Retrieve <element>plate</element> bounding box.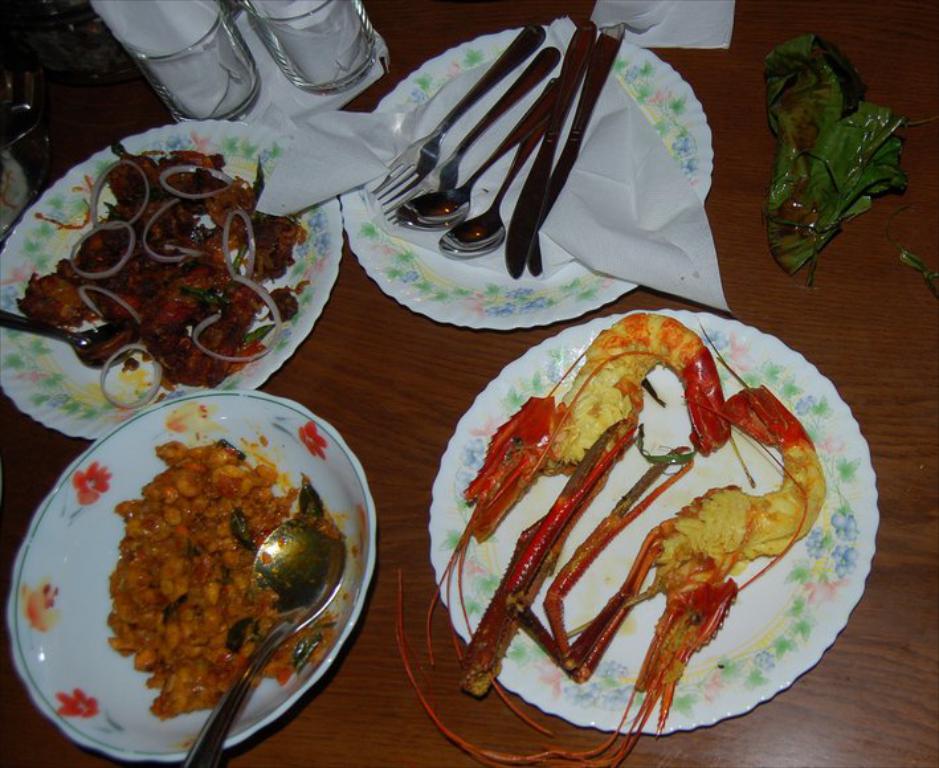
Bounding box: [left=343, top=21, right=723, bottom=331].
